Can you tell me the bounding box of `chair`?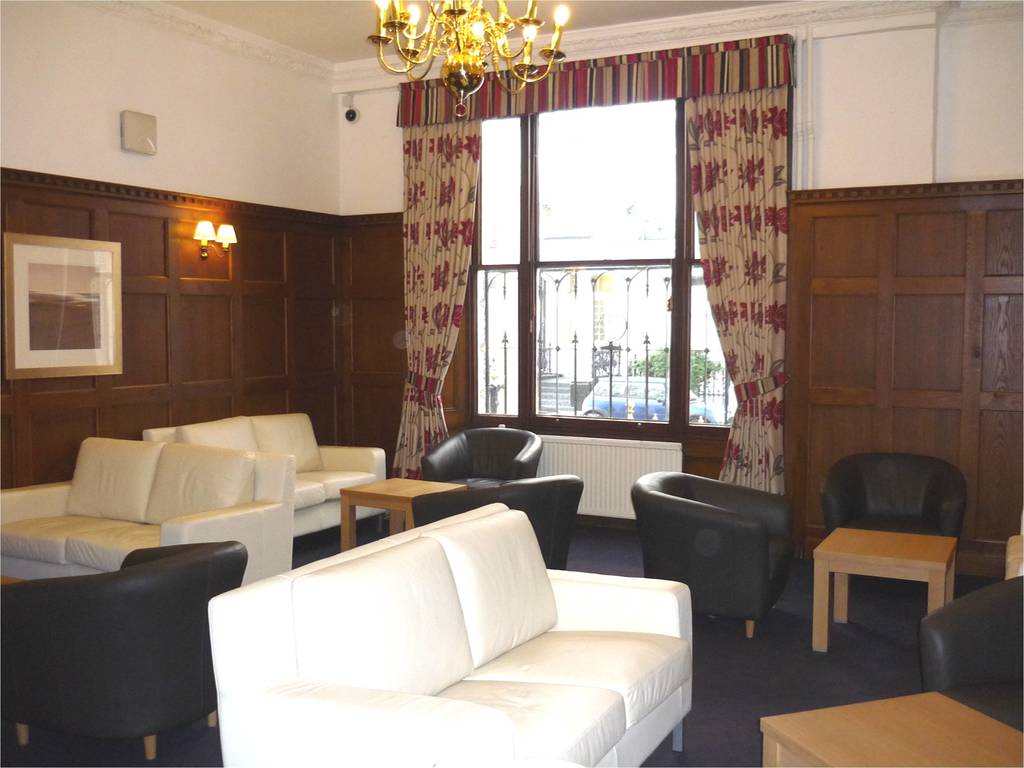
x1=916 y1=578 x2=1023 y2=730.
